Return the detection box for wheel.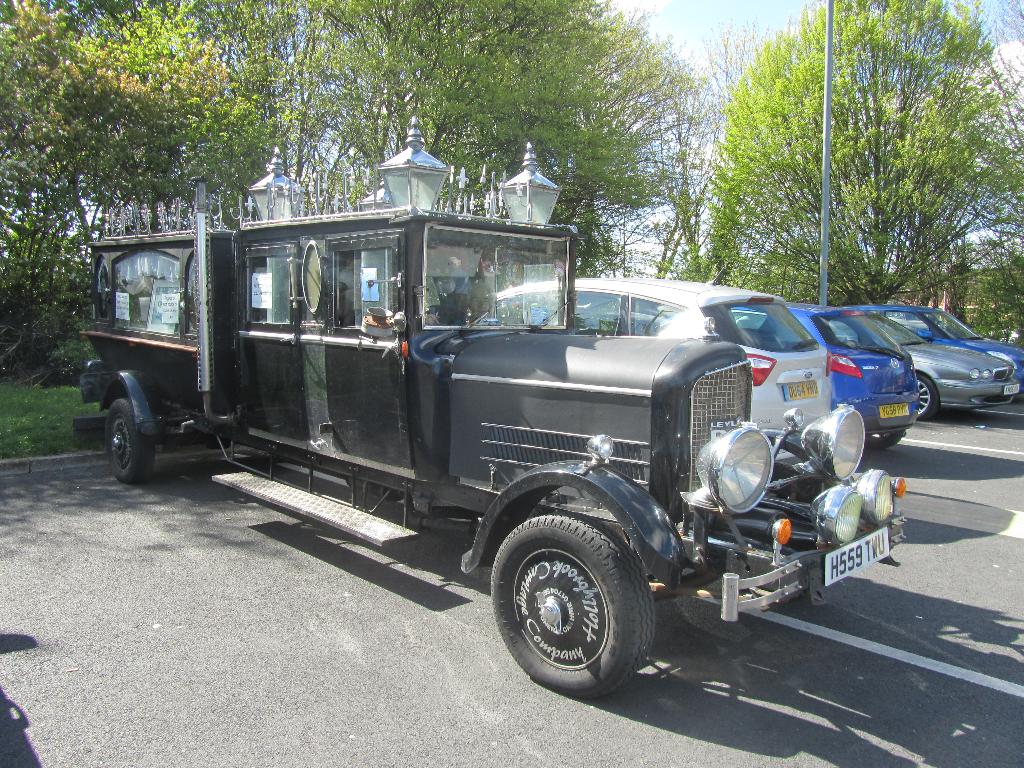
detection(480, 504, 673, 685).
